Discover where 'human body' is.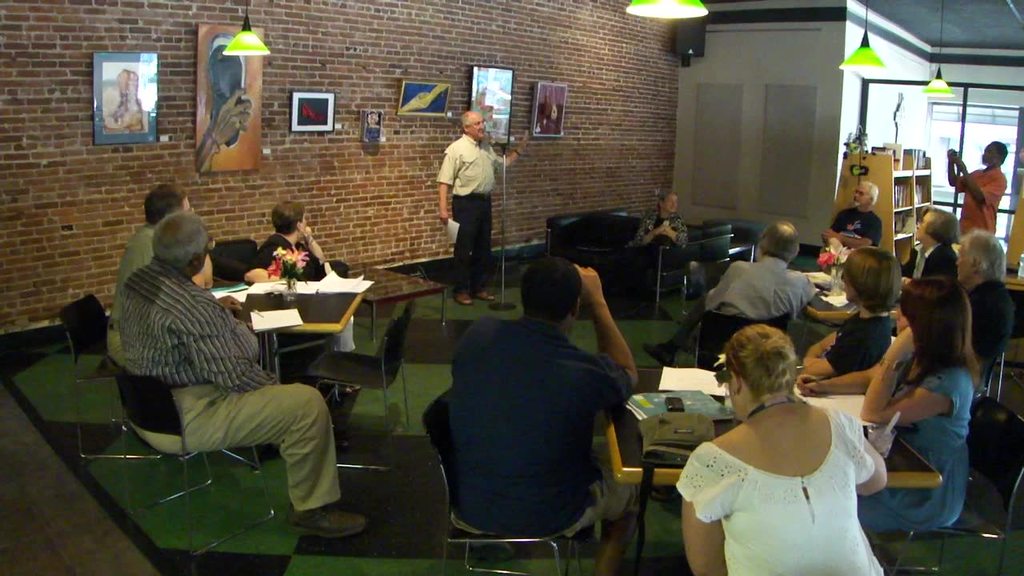
Discovered at <bbox>802, 297, 905, 376</bbox>.
